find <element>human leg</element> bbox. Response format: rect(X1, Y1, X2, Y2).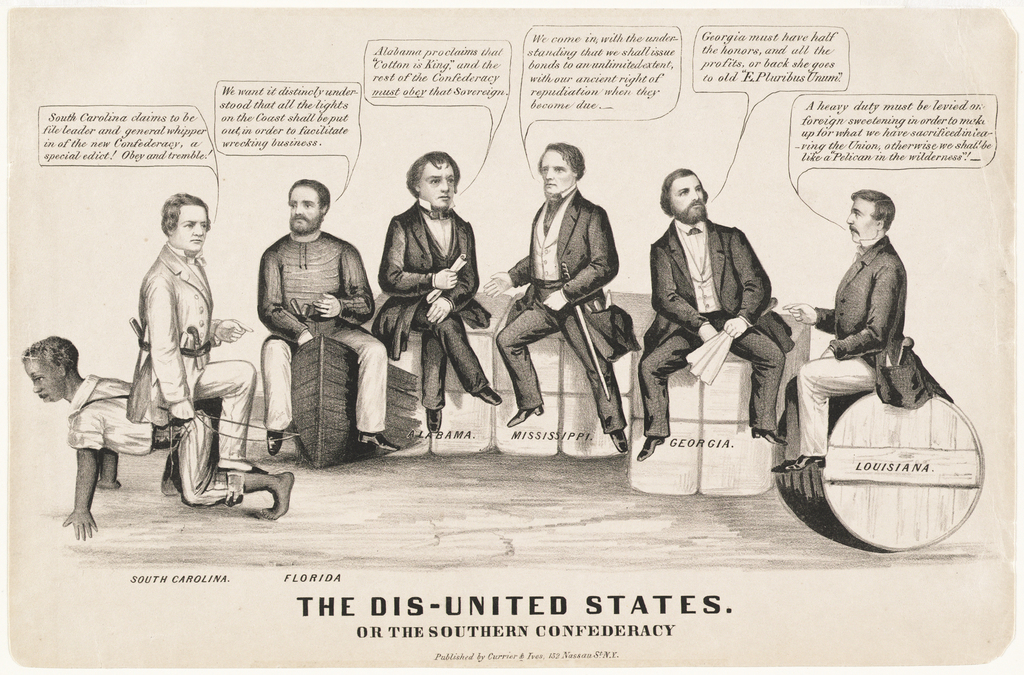
rect(195, 360, 266, 472).
